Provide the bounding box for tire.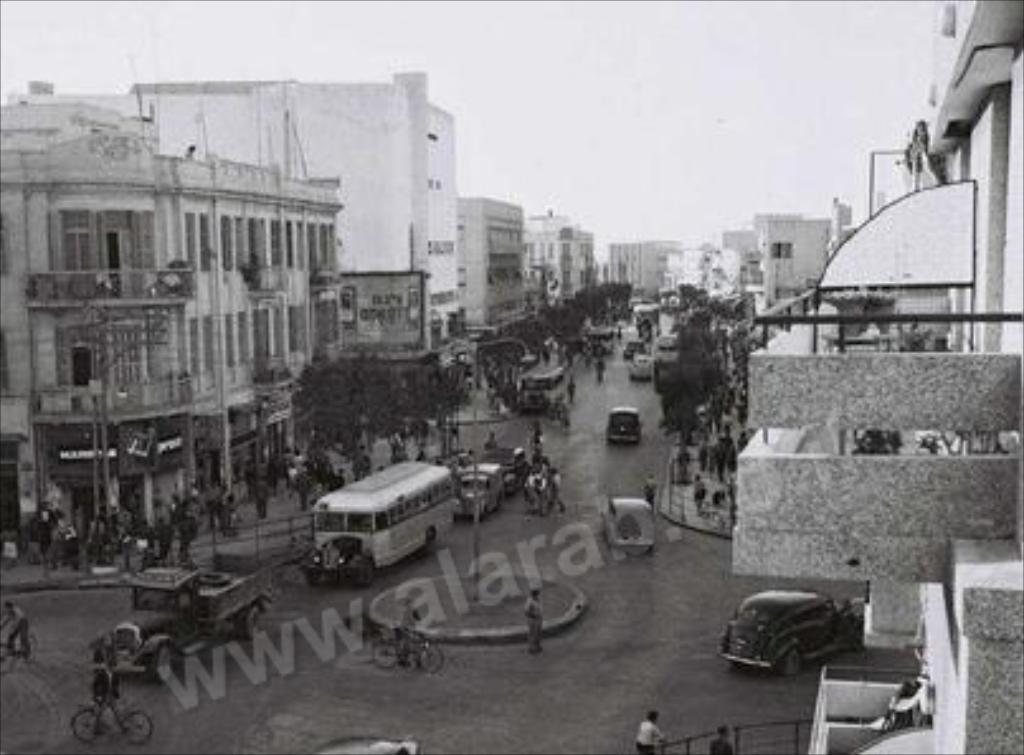
x1=347 y1=557 x2=370 y2=583.
